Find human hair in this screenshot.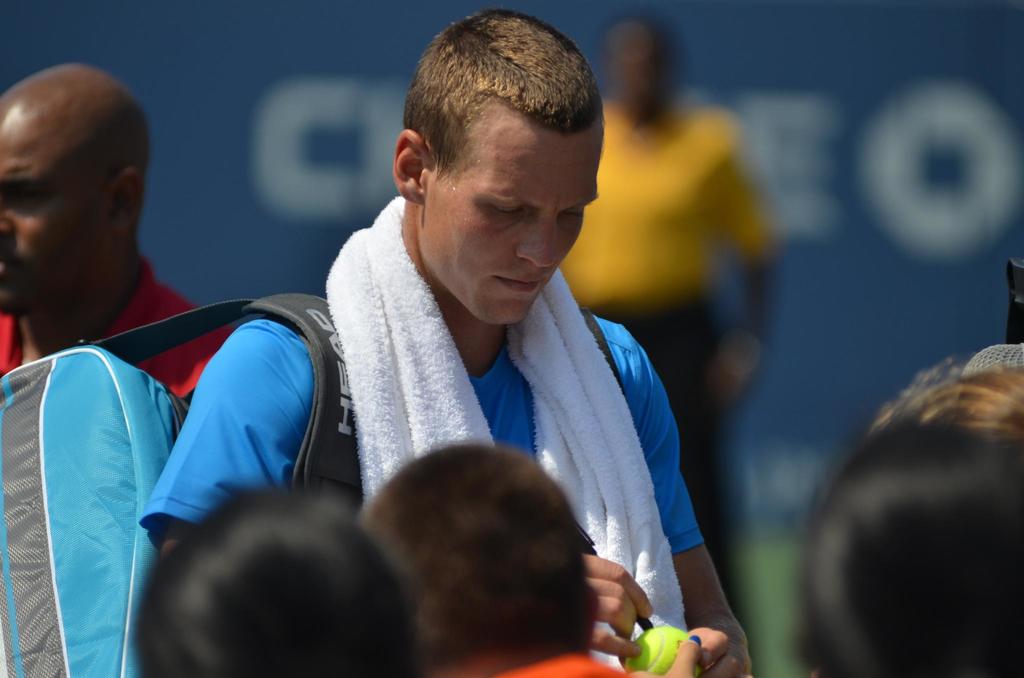
The bounding box for human hair is x1=788 y1=417 x2=1023 y2=677.
